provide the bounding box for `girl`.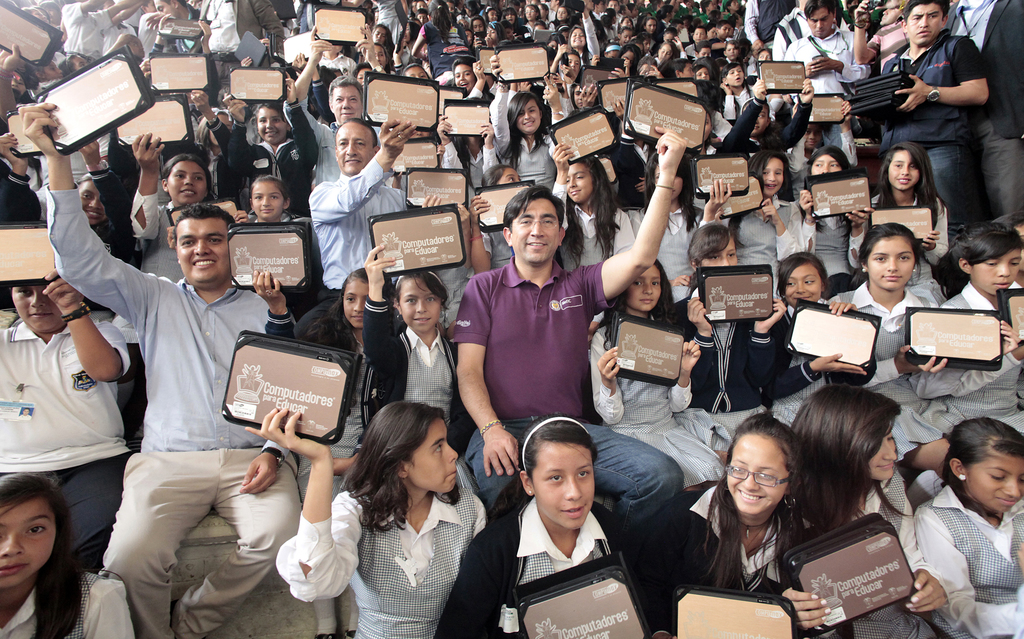
[left=245, top=396, right=495, bottom=638].
